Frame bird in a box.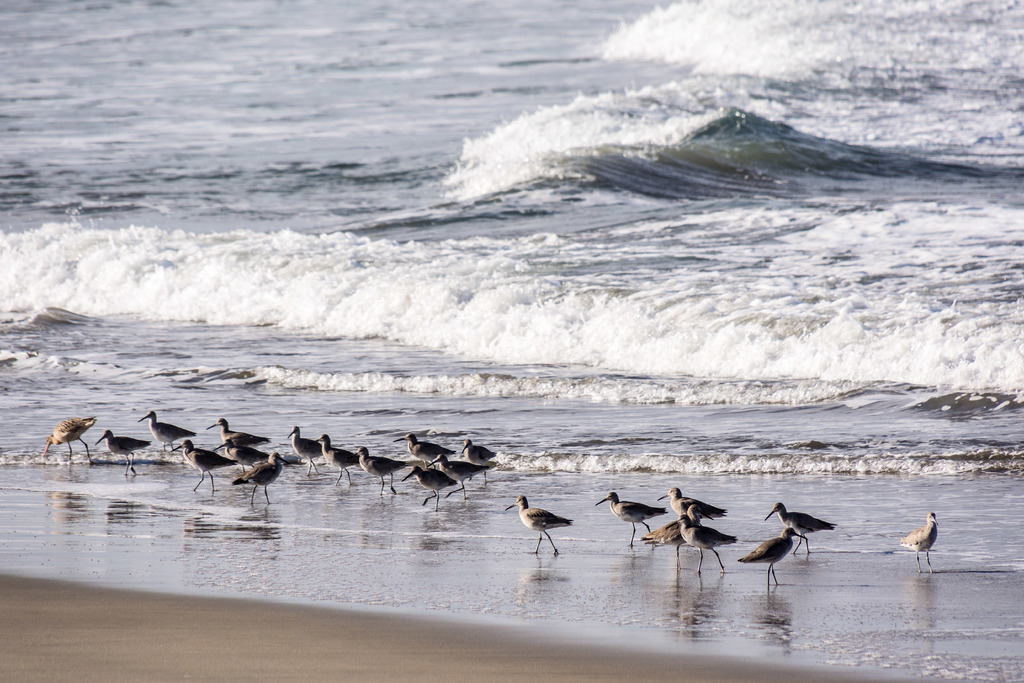
(left=732, top=525, right=813, bottom=587).
